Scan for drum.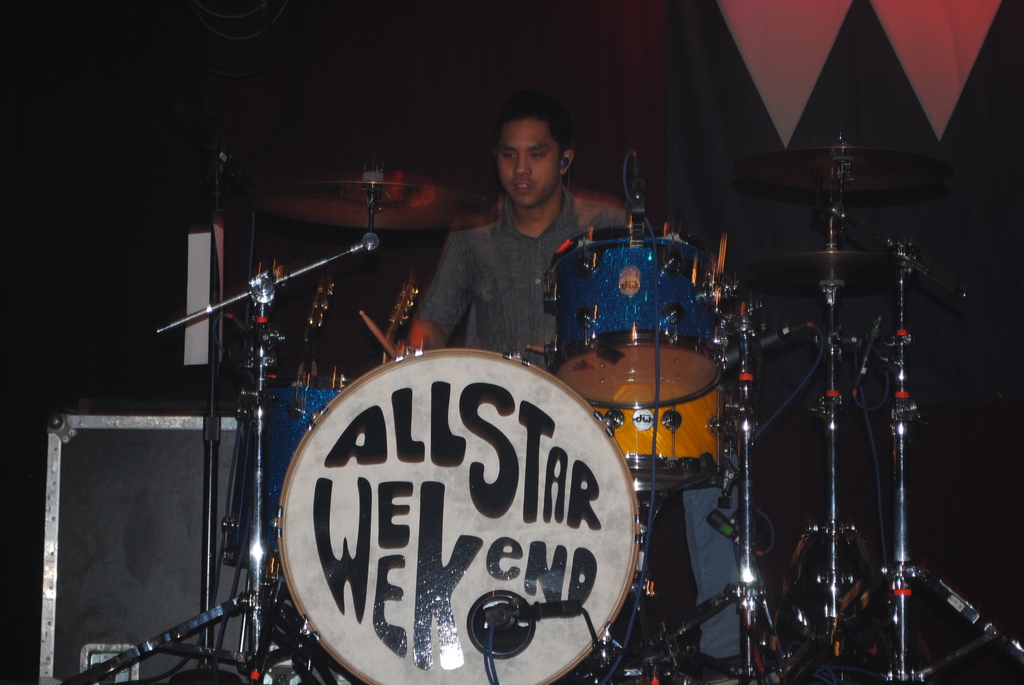
Scan result: {"left": 222, "top": 383, "right": 344, "bottom": 568}.
